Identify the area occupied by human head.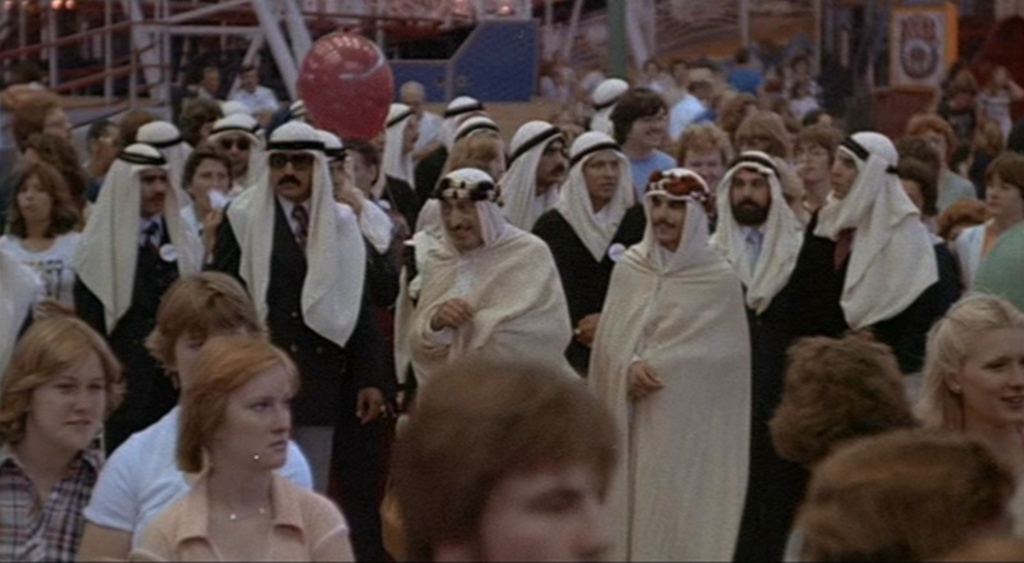
Area: (left=87, top=123, right=122, bottom=157).
